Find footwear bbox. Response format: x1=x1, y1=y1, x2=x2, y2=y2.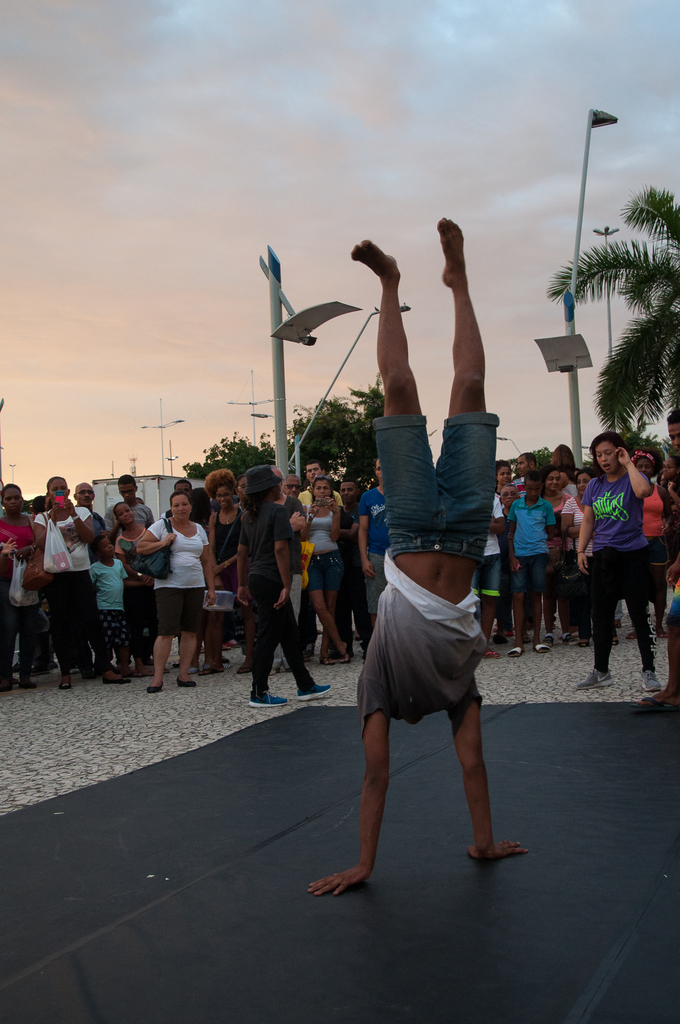
x1=18, y1=674, x2=35, y2=691.
